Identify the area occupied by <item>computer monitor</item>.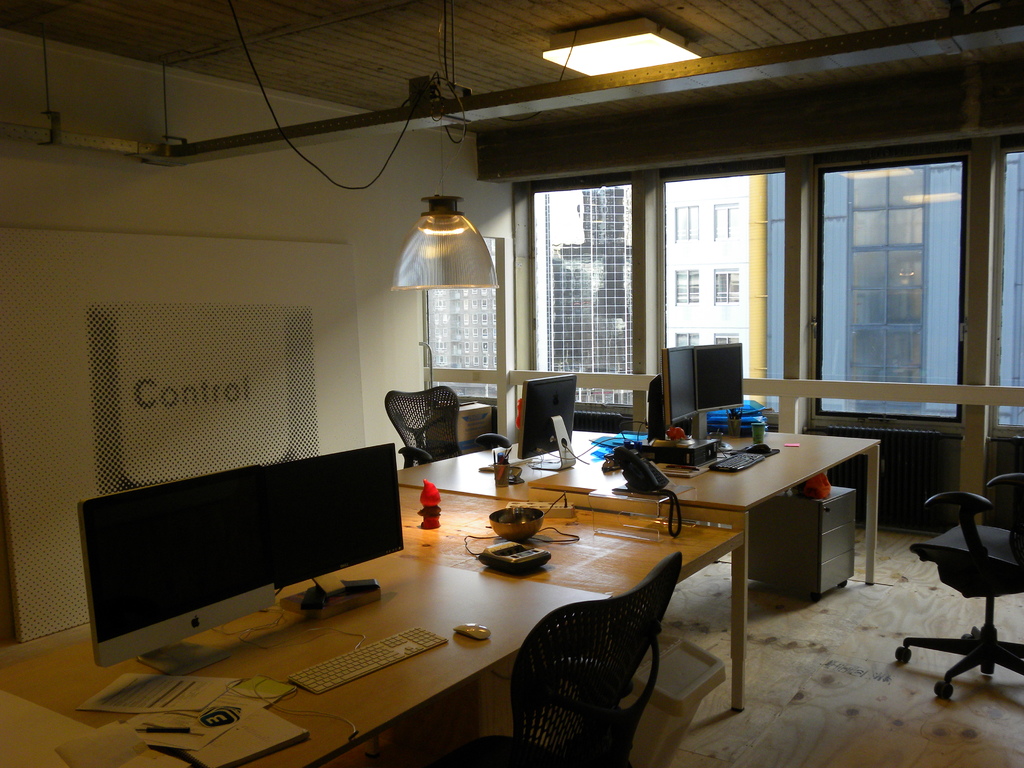
Area: x1=259, y1=443, x2=408, y2=619.
